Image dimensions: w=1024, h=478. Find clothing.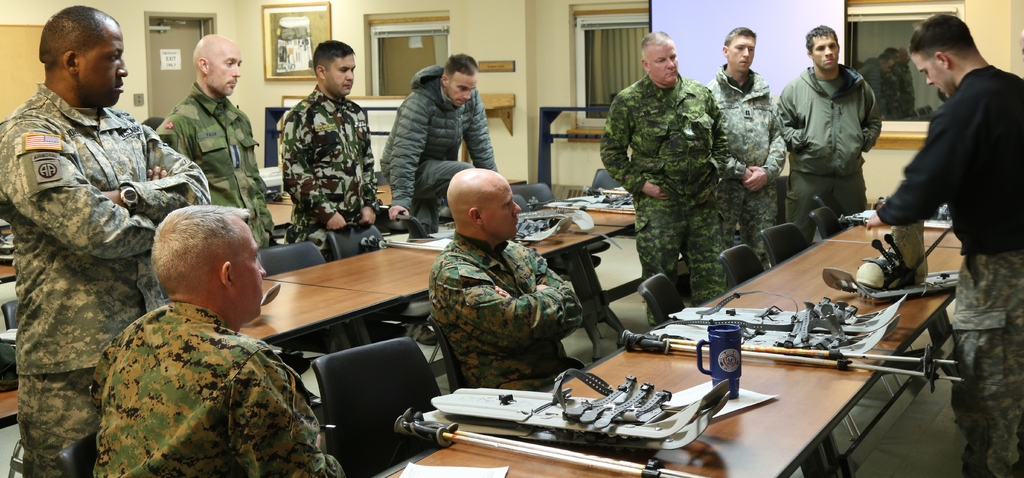
[153,79,285,240].
